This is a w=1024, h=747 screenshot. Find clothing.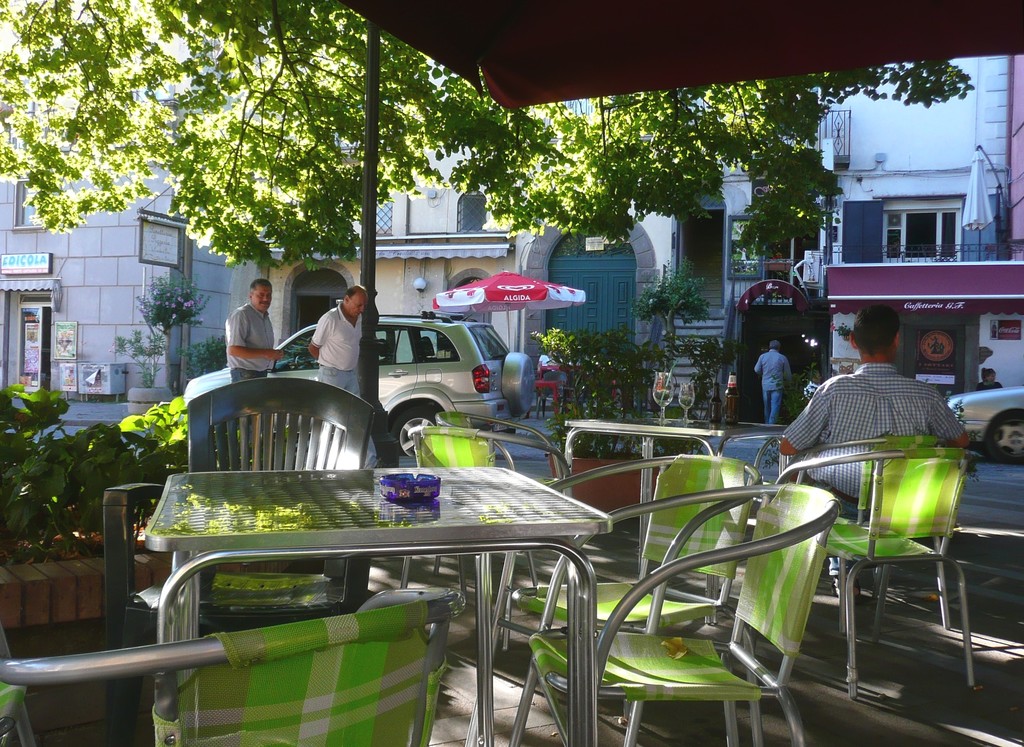
Bounding box: (x1=228, y1=294, x2=276, y2=384).
